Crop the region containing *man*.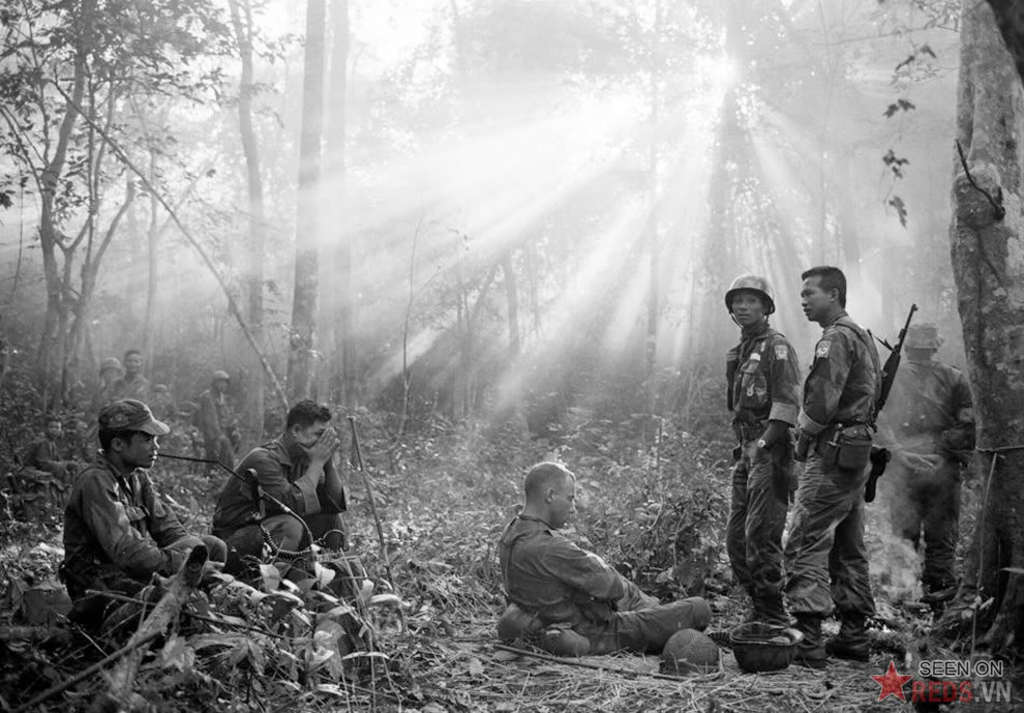
Crop region: bbox(189, 368, 240, 472).
